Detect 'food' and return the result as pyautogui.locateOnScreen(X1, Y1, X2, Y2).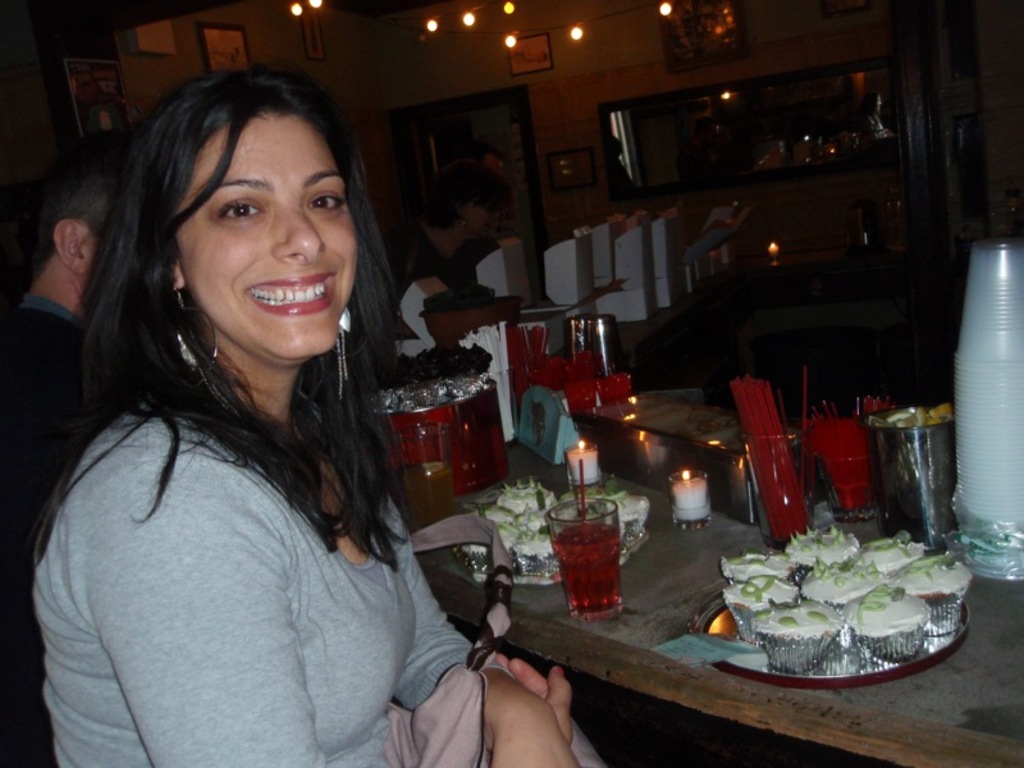
pyautogui.locateOnScreen(881, 404, 954, 428).
